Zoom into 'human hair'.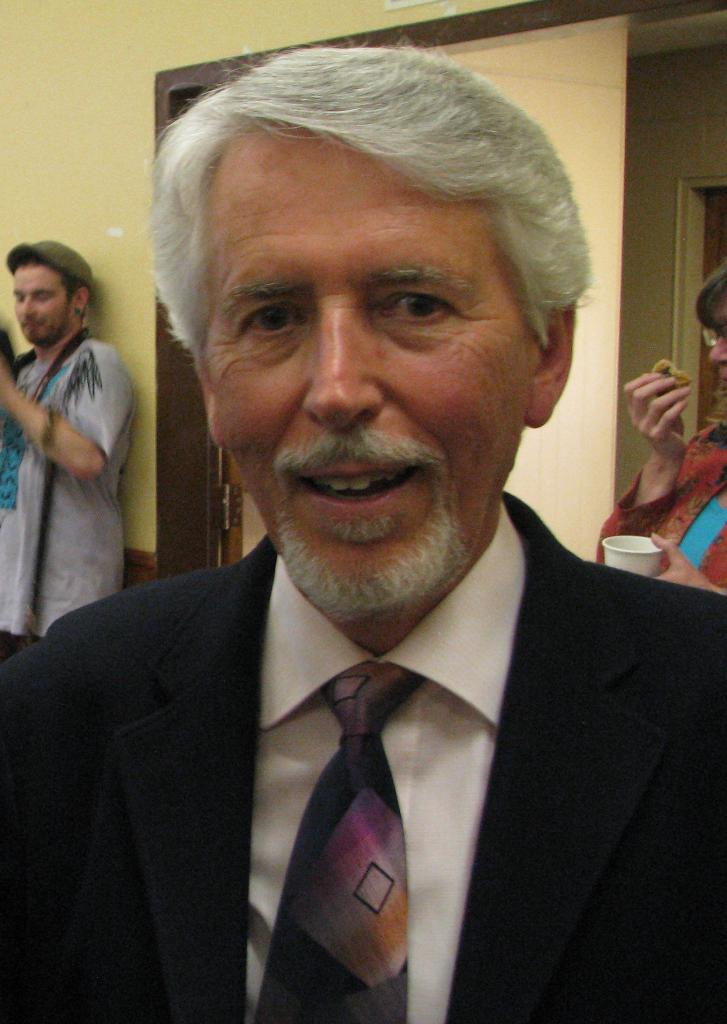
Zoom target: 15 250 95 314.
